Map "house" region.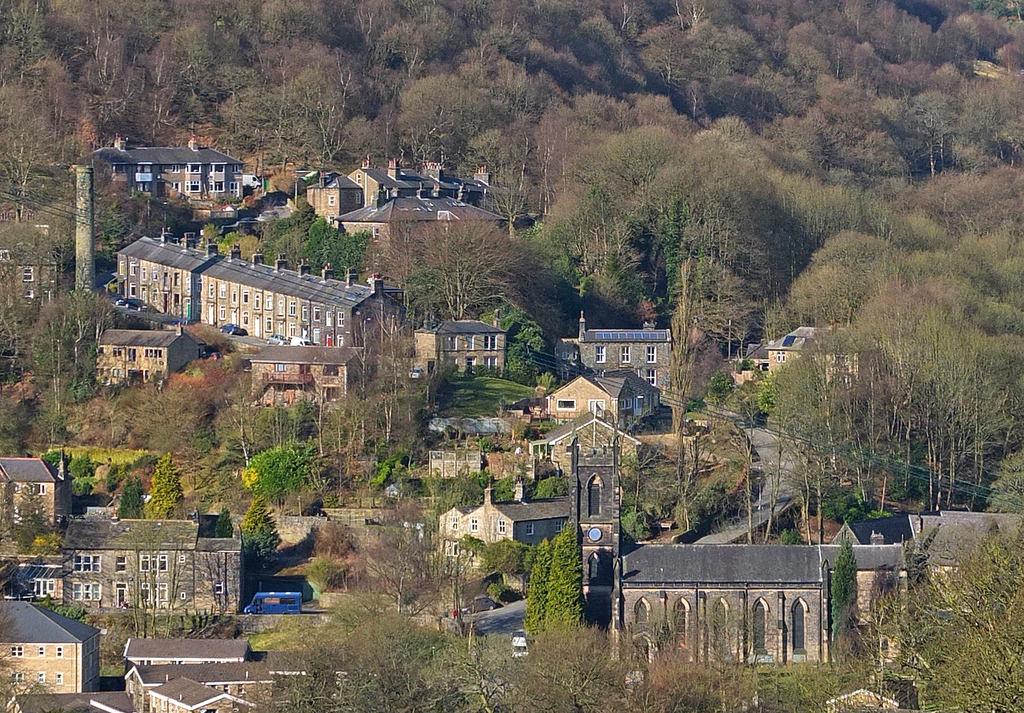
Mapped to <region>85, 219, 240, 303</region>.
